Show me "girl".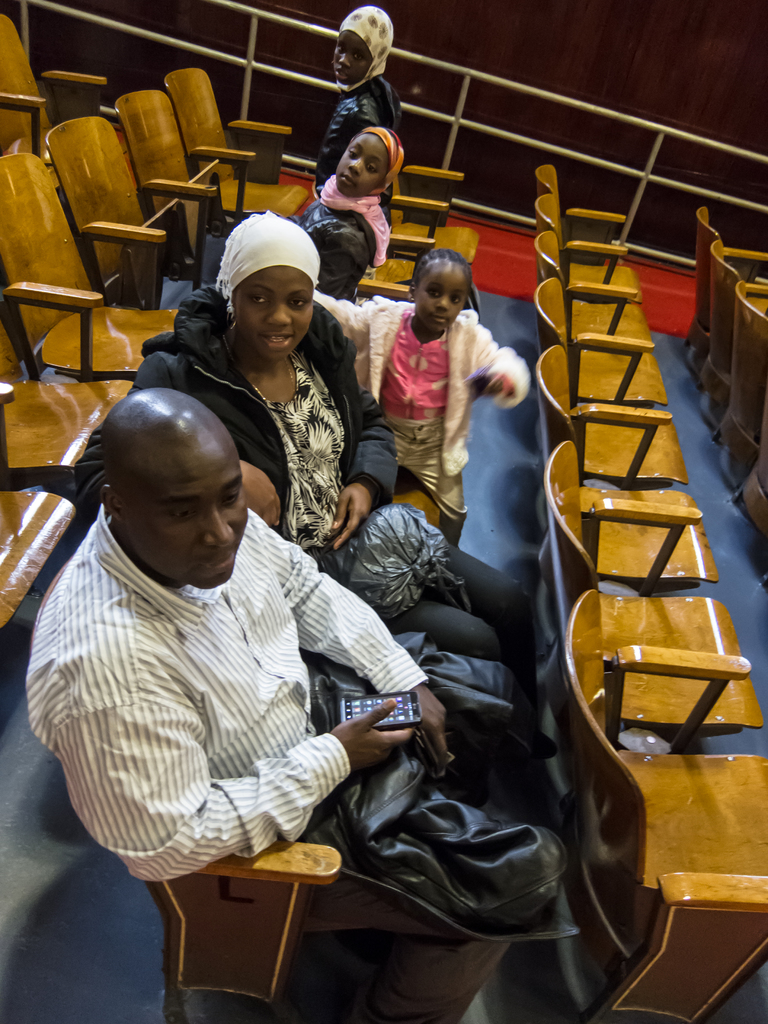
"girl" is here: [left=321, top=246, right=534, bottom=543].
